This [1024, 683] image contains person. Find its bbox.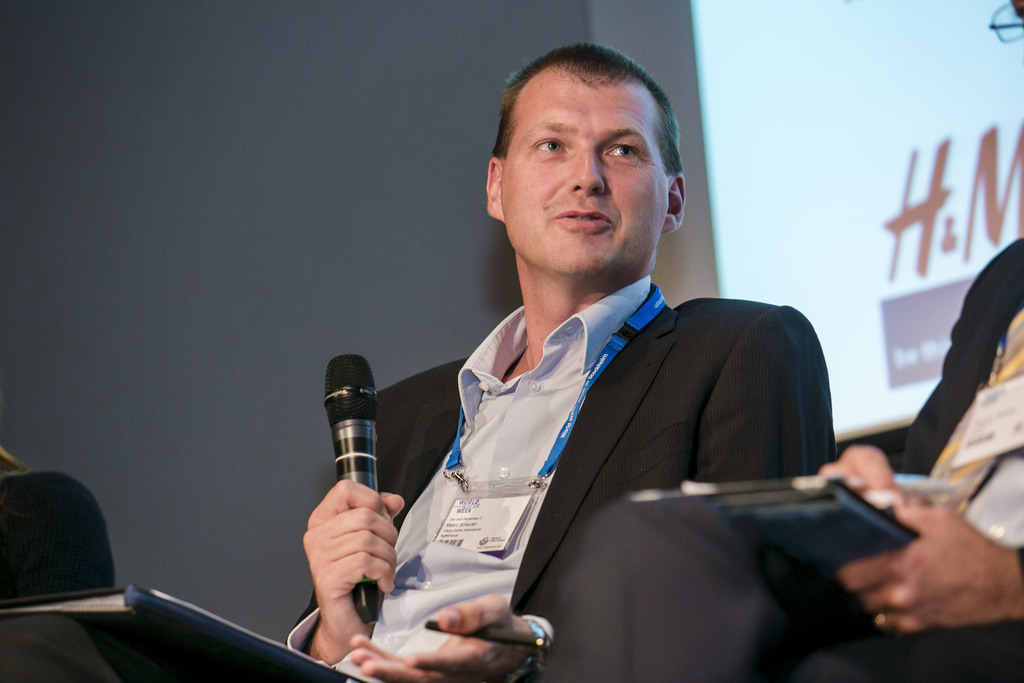
(568, 230, 1023, 682).
